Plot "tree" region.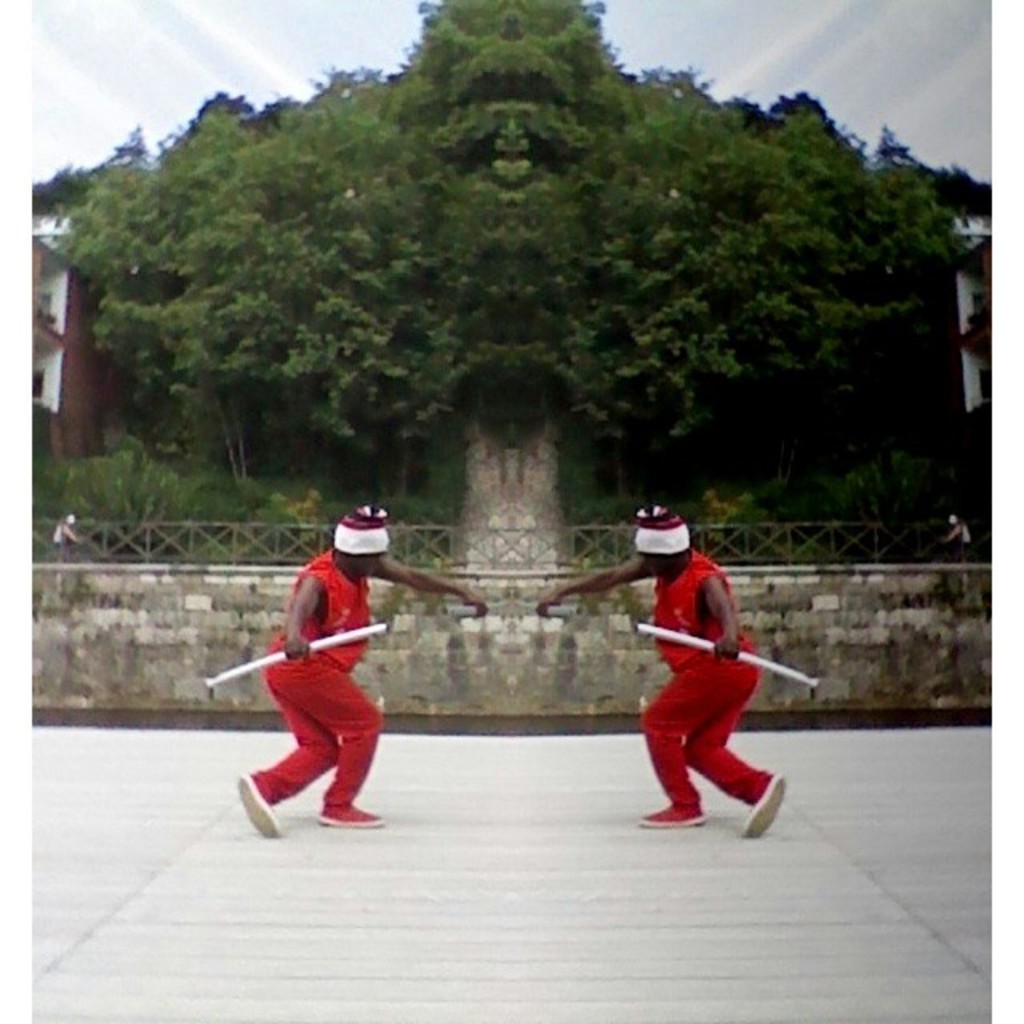
Plotted at 38 0 1019 547.
